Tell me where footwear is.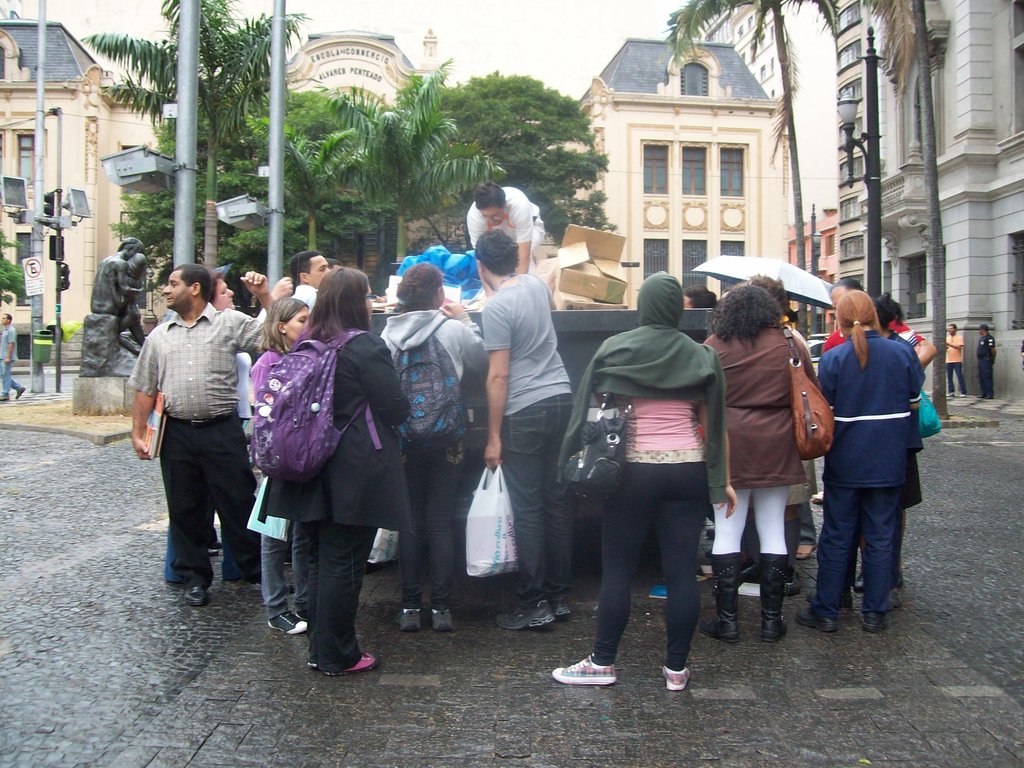
footwear is at (548,653,618,687).
